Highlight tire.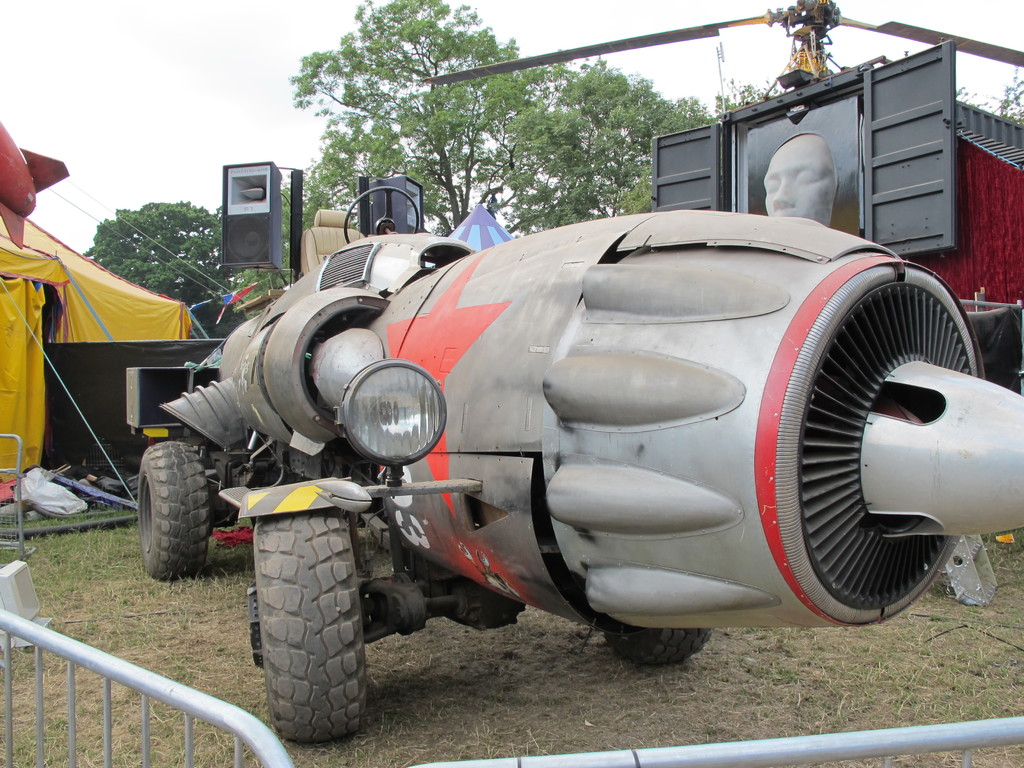
Highlighted region: 605 626 710 662.
